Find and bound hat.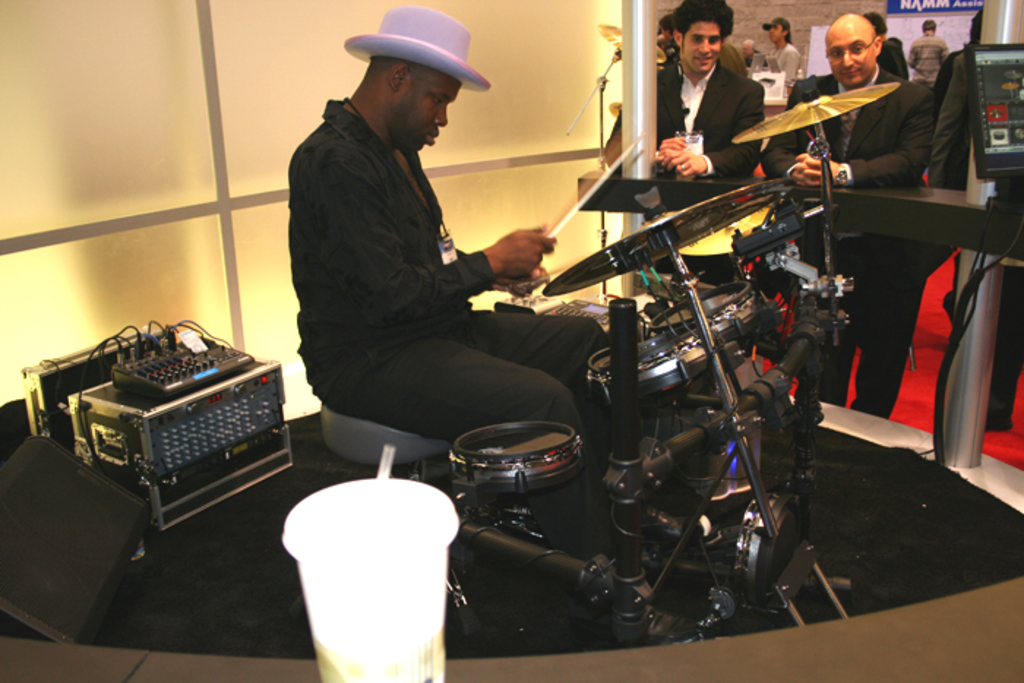
Bound: x1=347, y1=9, x2=494, y2=107.
